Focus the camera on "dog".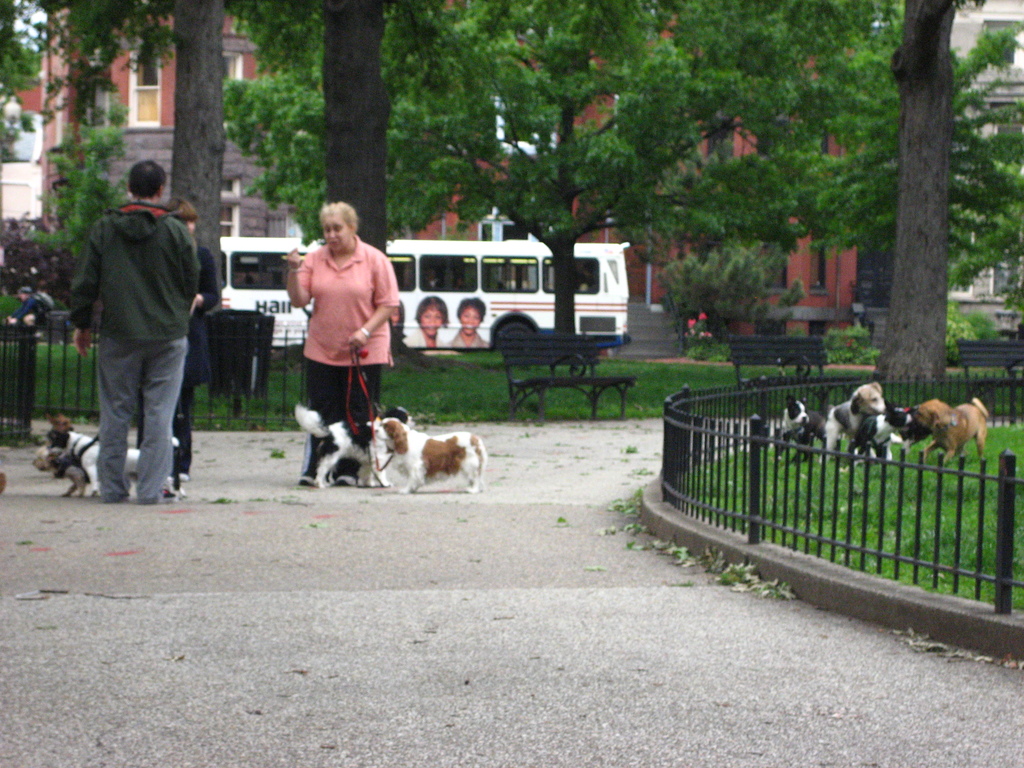
Focus region: Rect(827, 384, 889, 460).
